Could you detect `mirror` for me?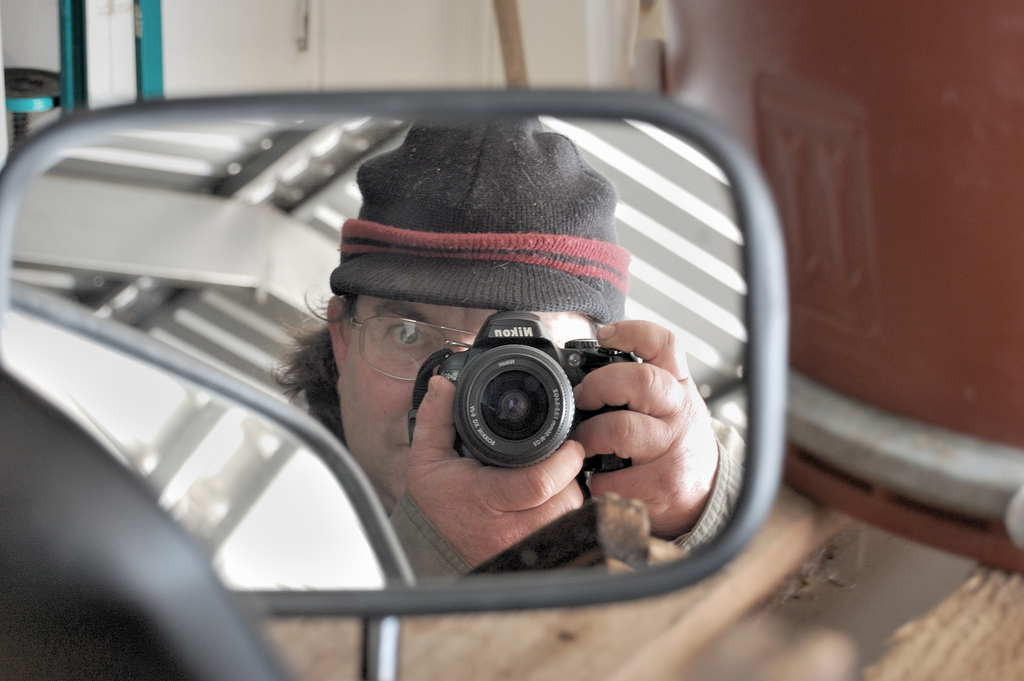
Detection result: [0,306,388,597].
